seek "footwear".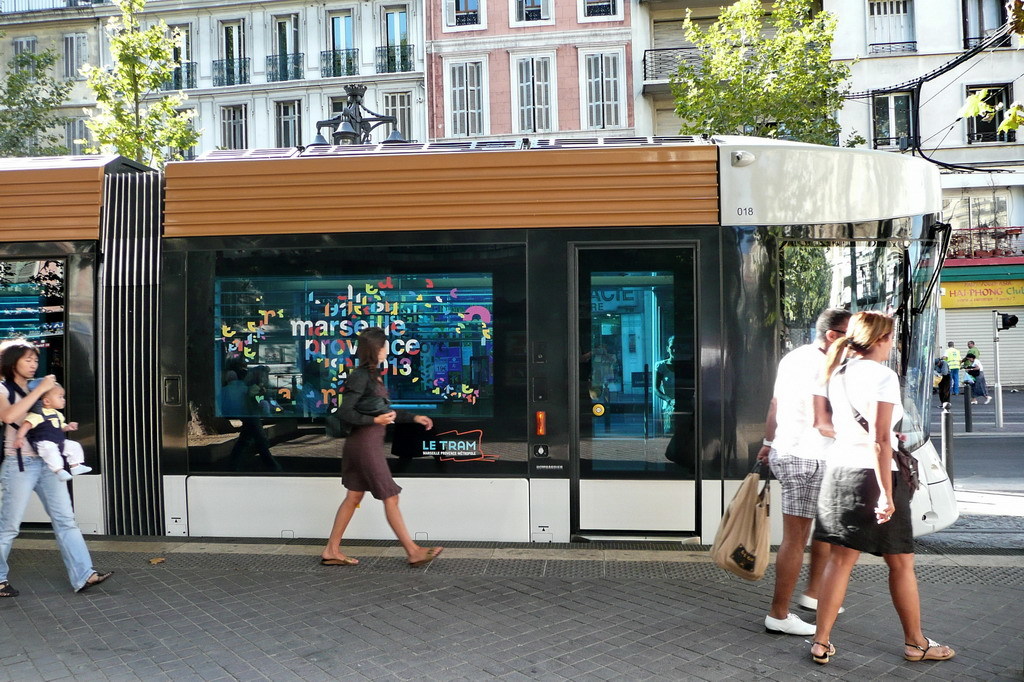
(left=902, top=632, right=956, bottom=665).
